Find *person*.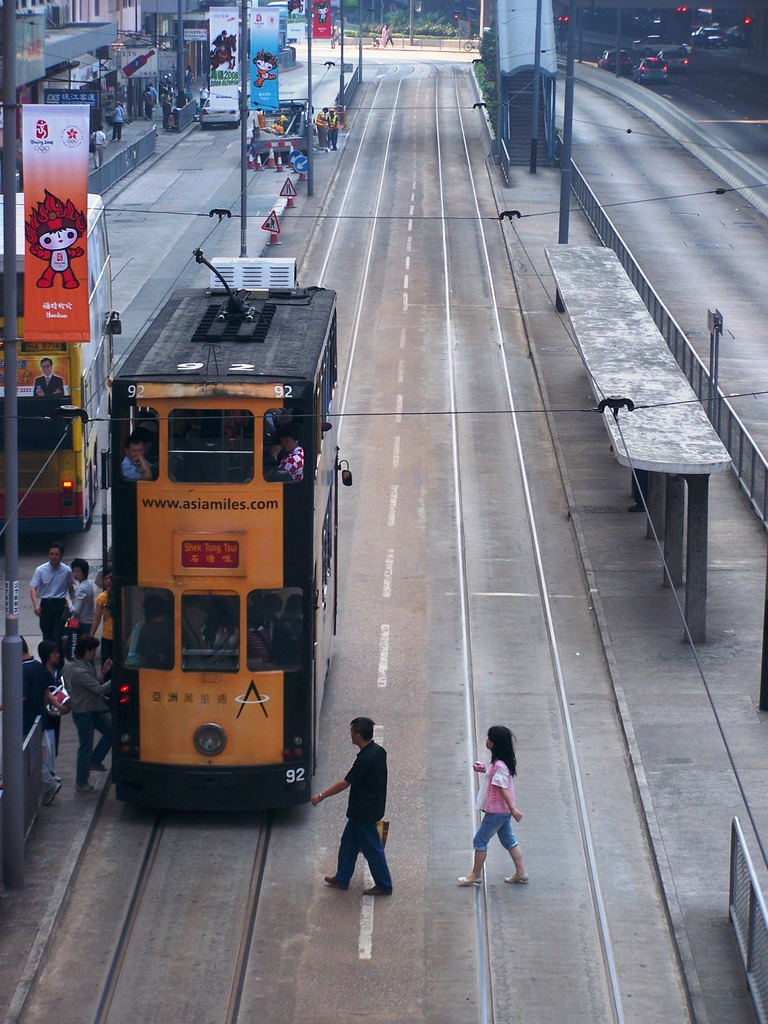
{"left": 32, "top": 543, "right": 81, "bottom": 639}.
